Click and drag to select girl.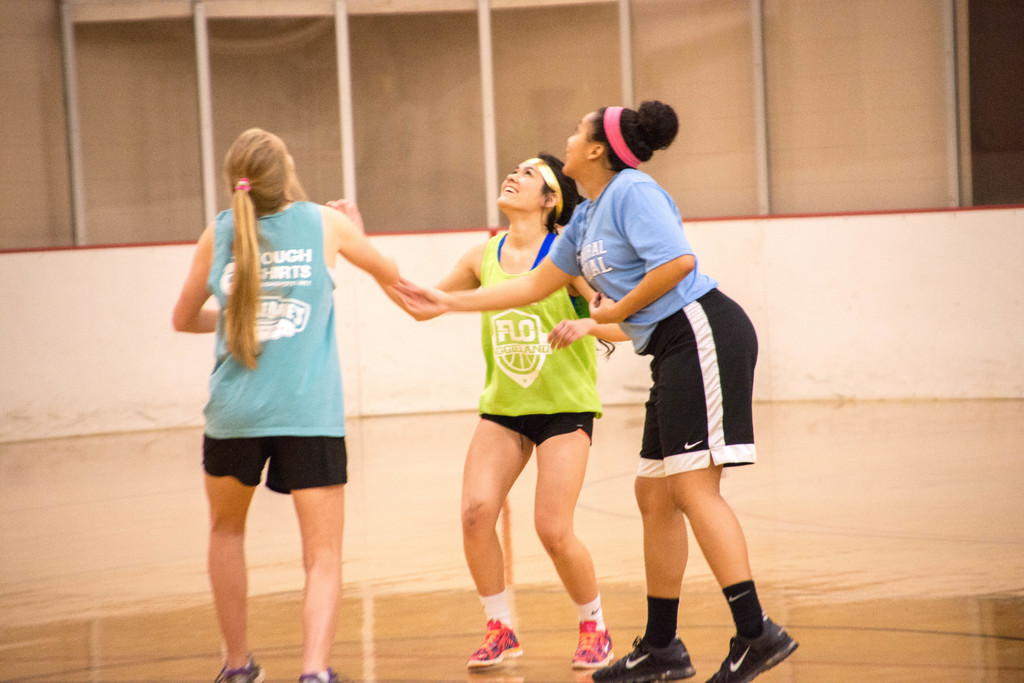
Selection: [left=174, top=122, right=401, bottom=682].
